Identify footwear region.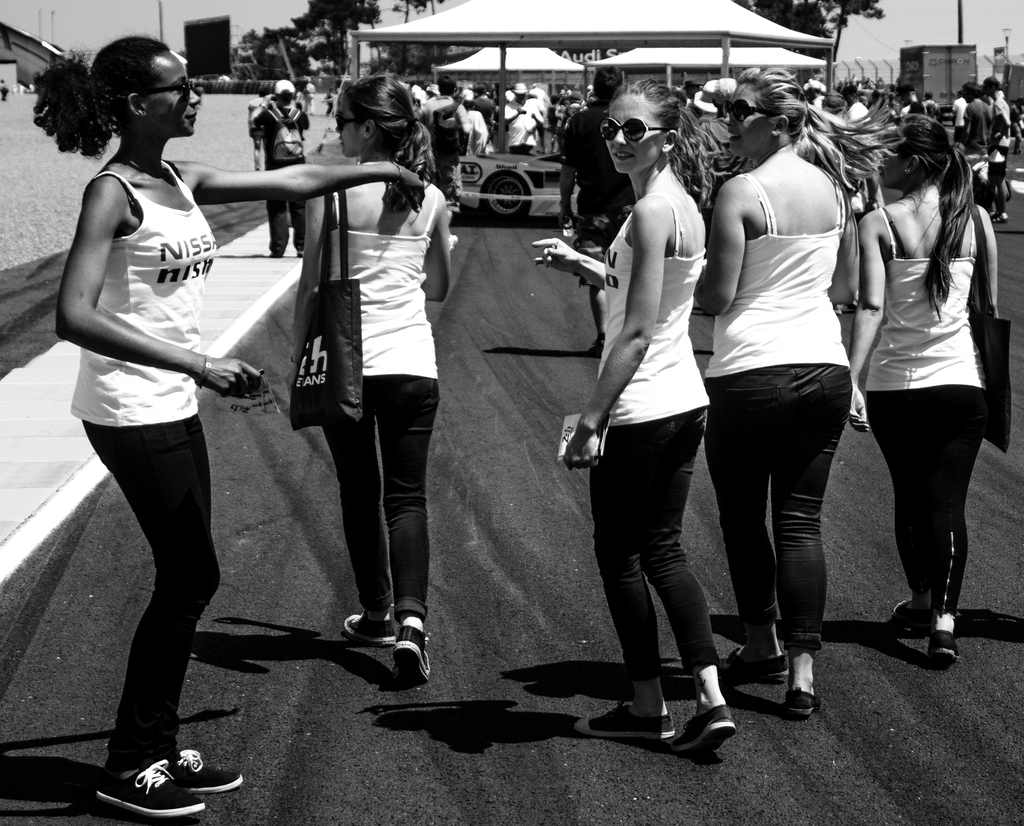
Region: x1=682, y1=702, x2=736, y2=753.
